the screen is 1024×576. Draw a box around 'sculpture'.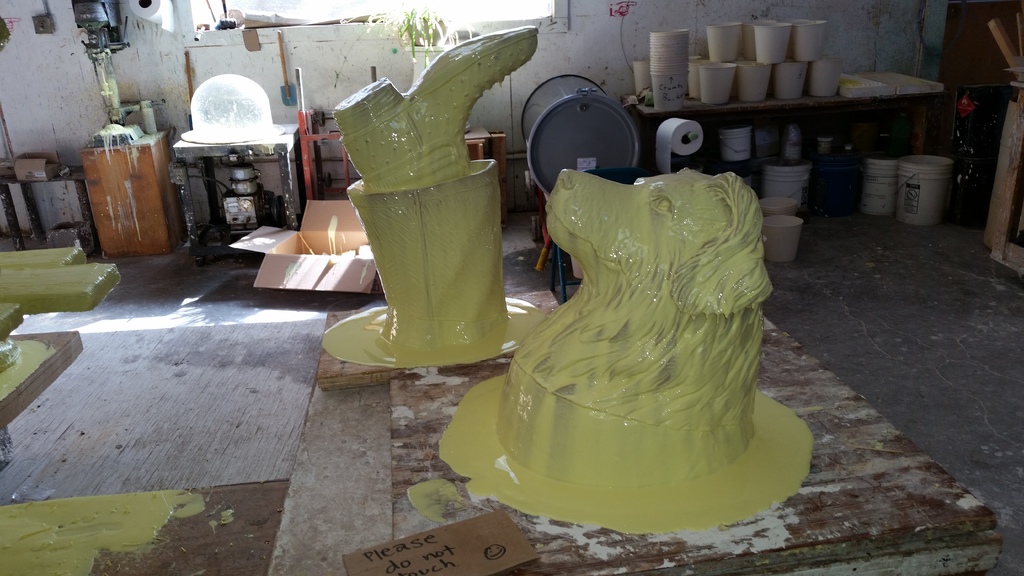
314/23/538/390.
